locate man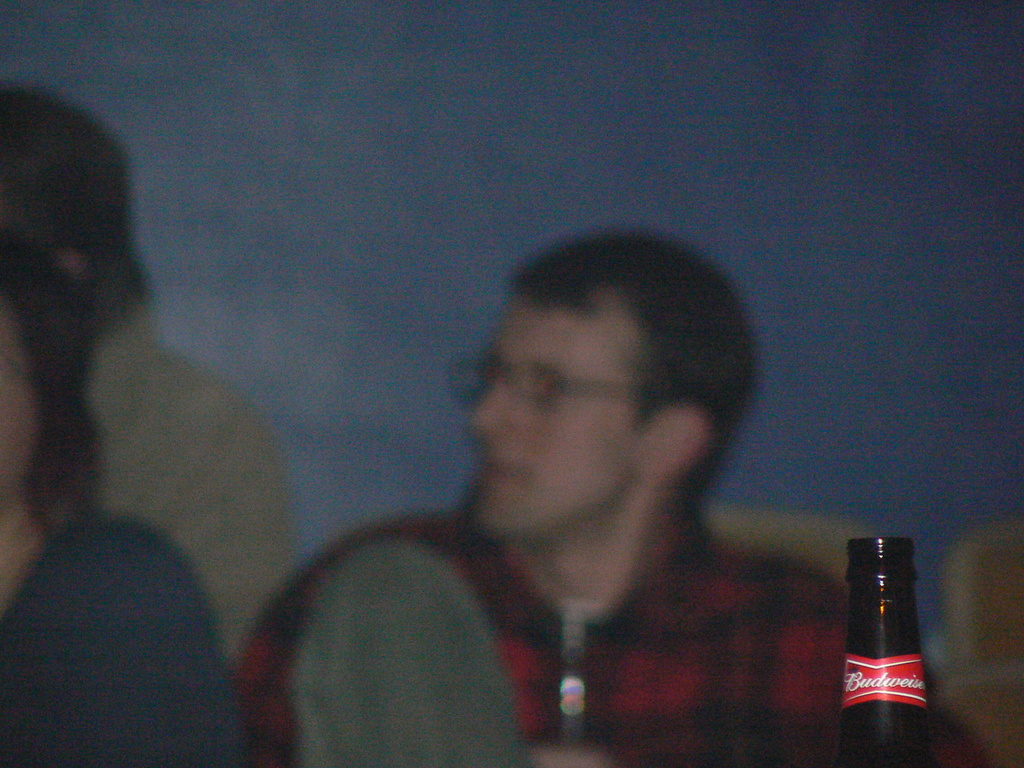
<bbox>232, 241, 833, 754</bbox>
